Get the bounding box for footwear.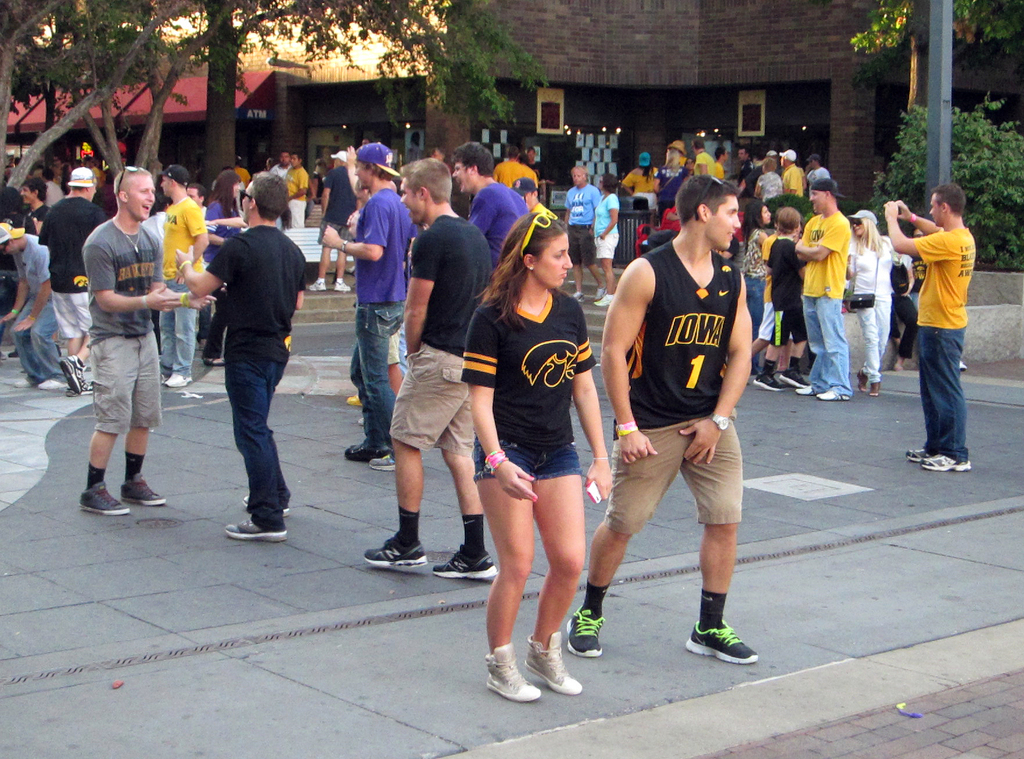
bbox=(436, 548, 502, 579).
